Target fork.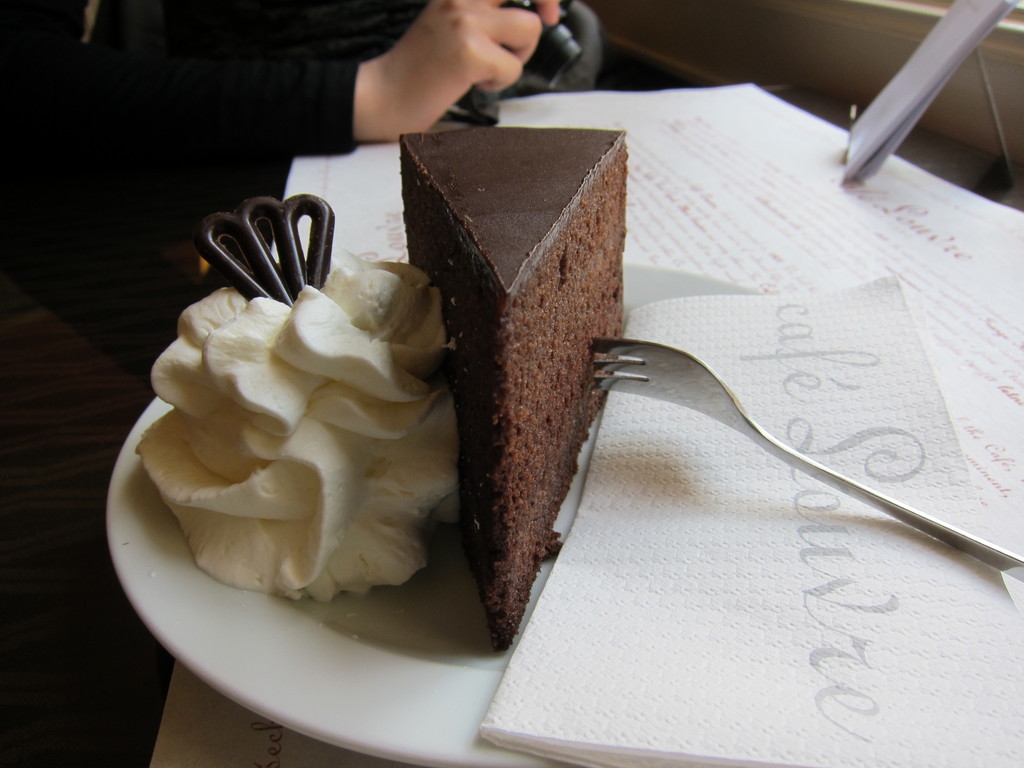
Target region: <box>550,328,1001,653</box>.
